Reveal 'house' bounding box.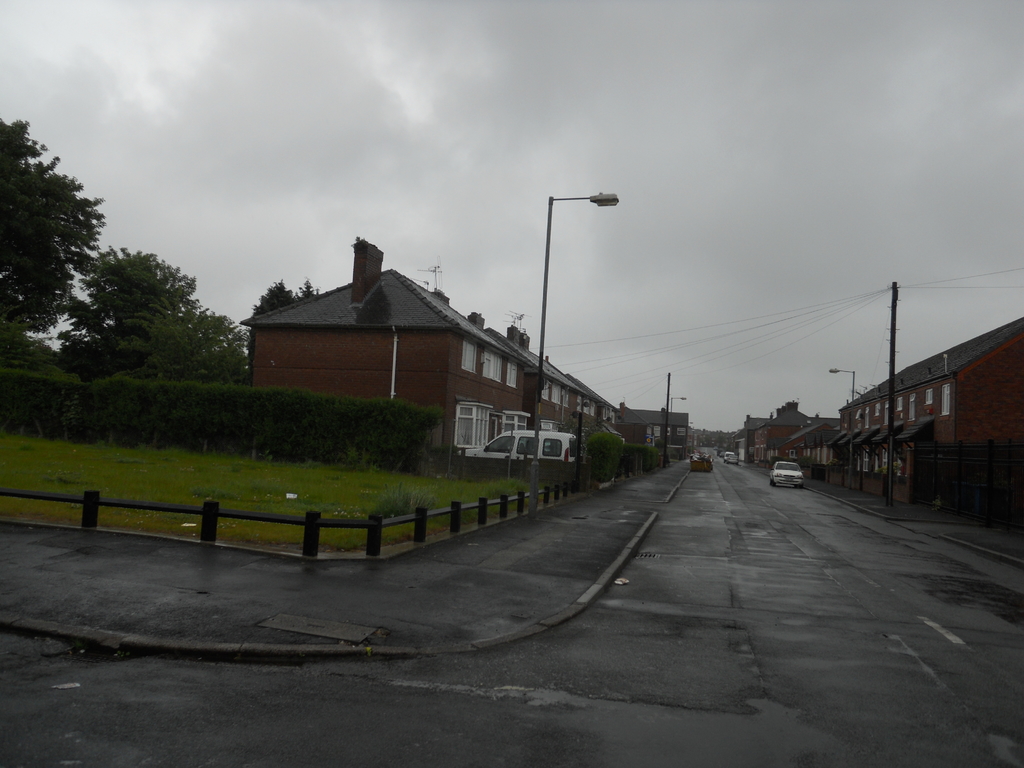
Revealed: (left=223, top=228, right=618, bottom=502).
